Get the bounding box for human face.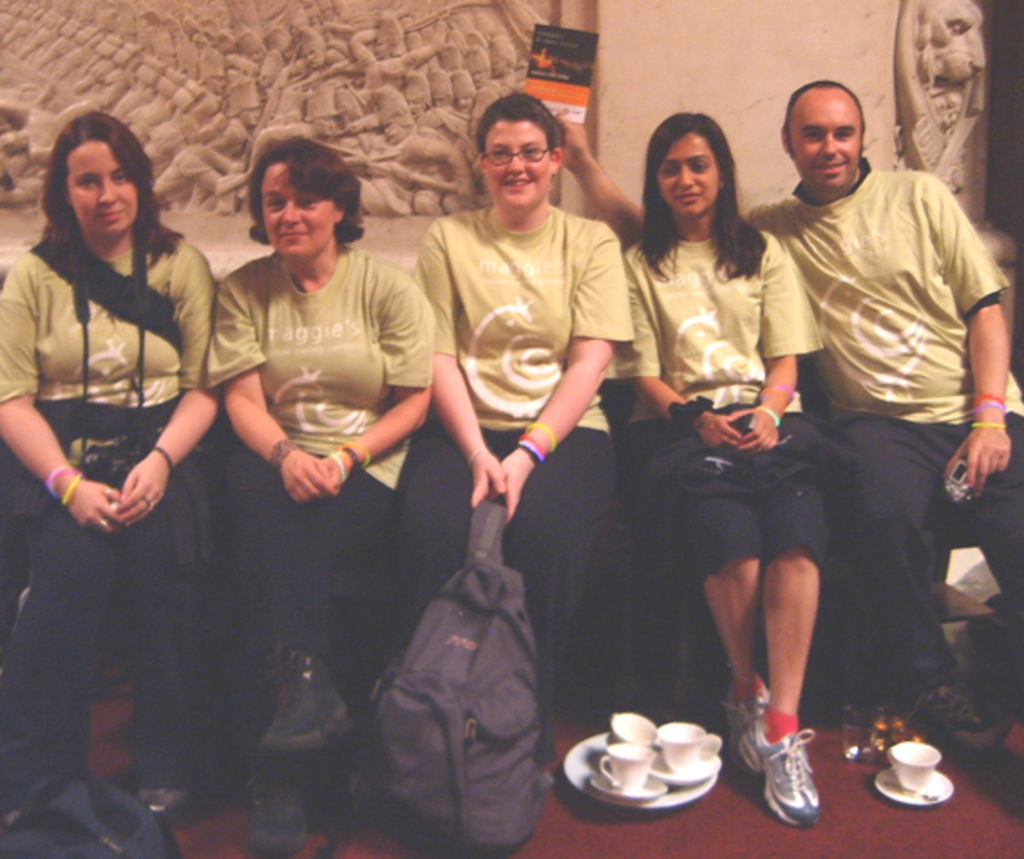
261/170/338/250.
